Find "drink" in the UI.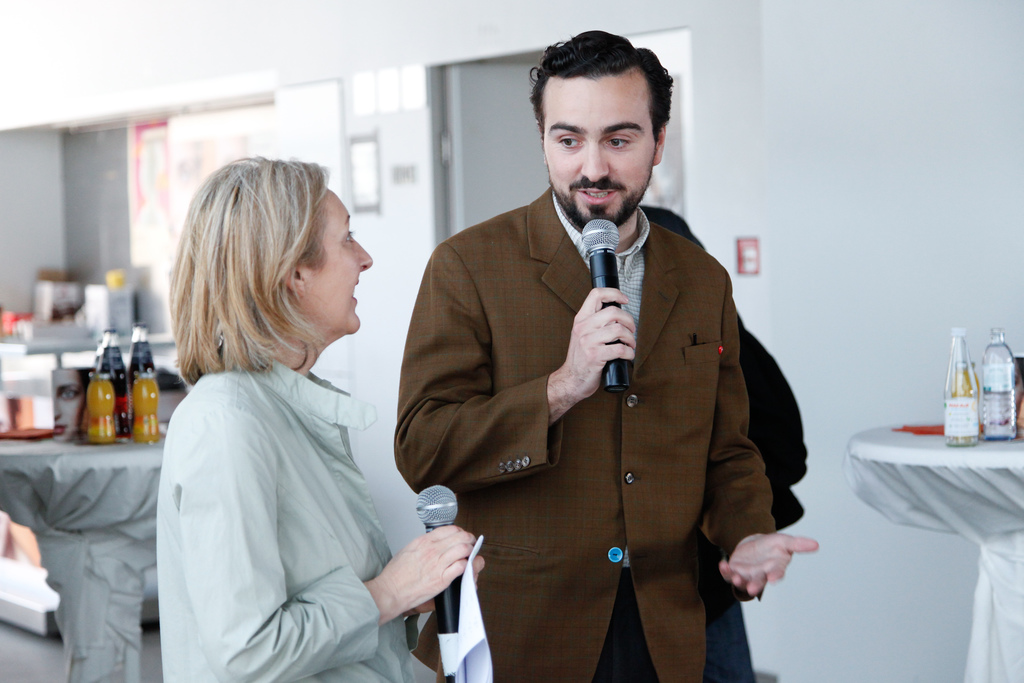
UI element at detection(85, 361, 114, 443).
